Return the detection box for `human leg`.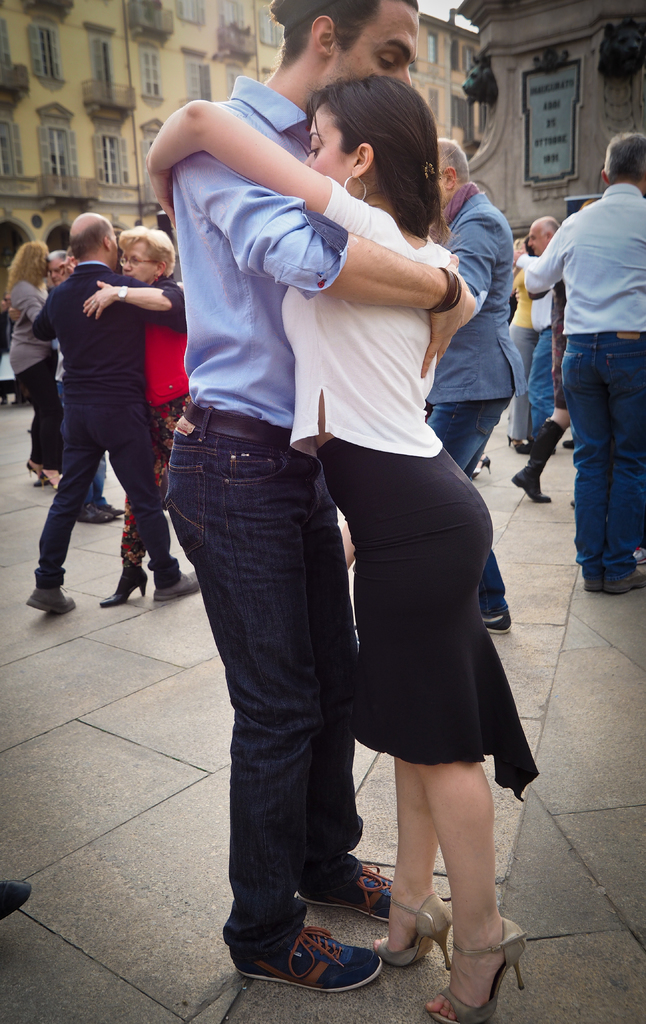
[560, 335, 645, 589].
